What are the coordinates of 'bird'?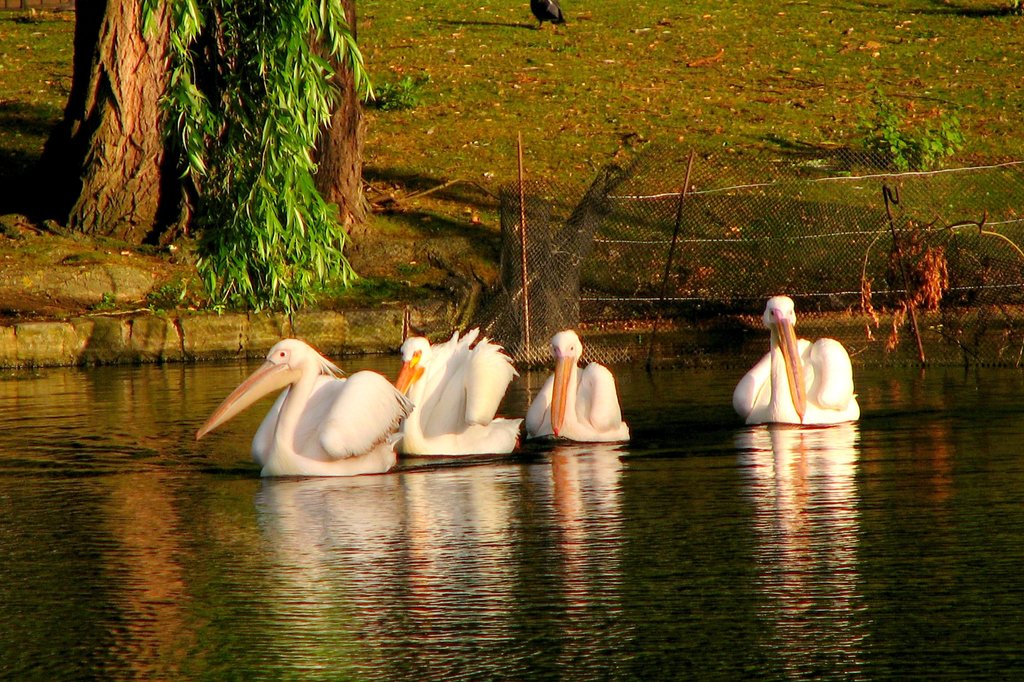
BBox(731, 296, 860, 428).
